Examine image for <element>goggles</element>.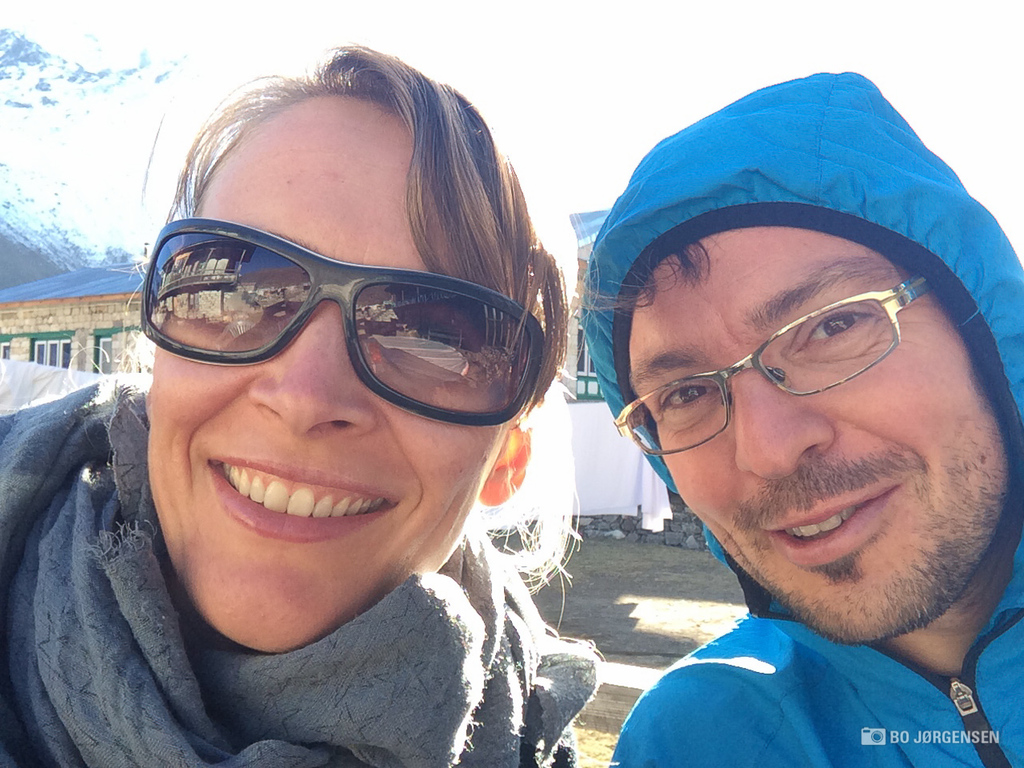
Examination result: (x1=134, y1=214, x2=546, y2=426).
